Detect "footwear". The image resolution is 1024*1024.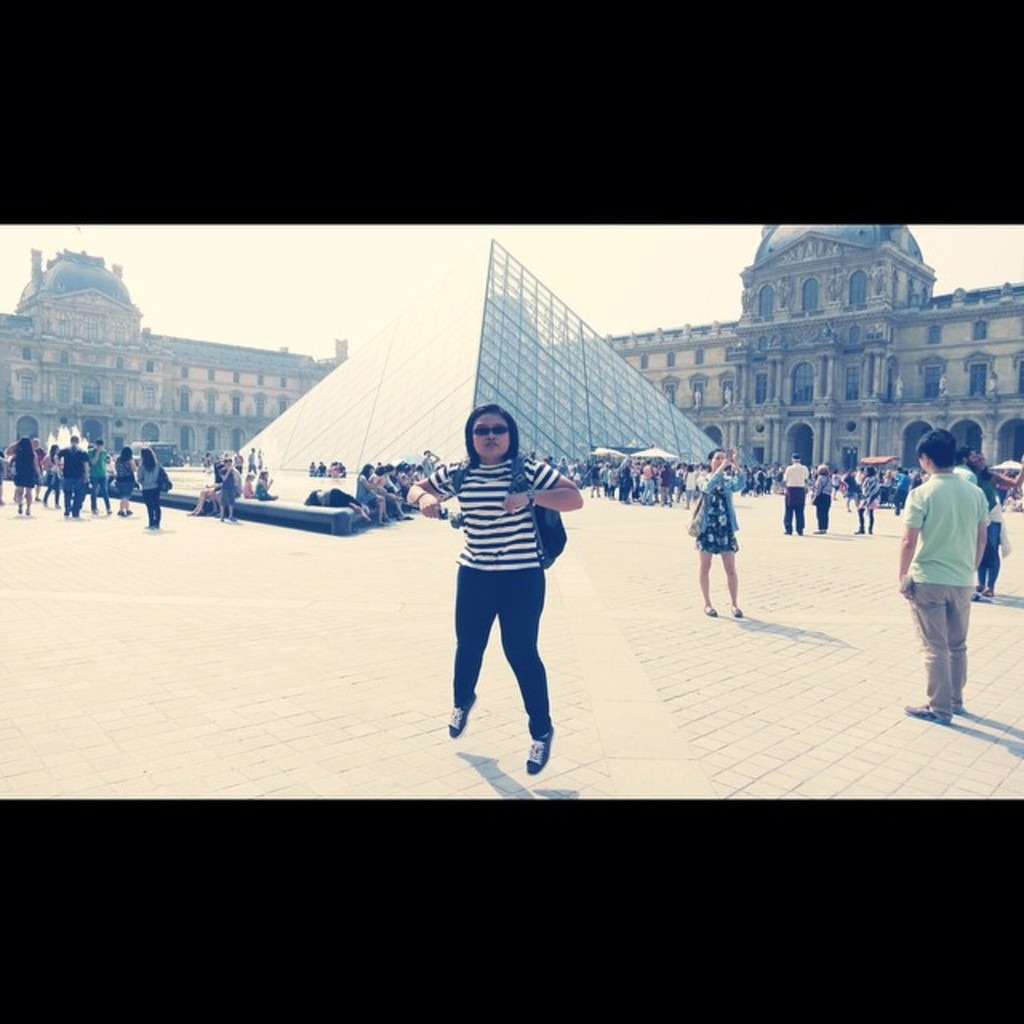
l=706, t=603, r=717, b=614.
